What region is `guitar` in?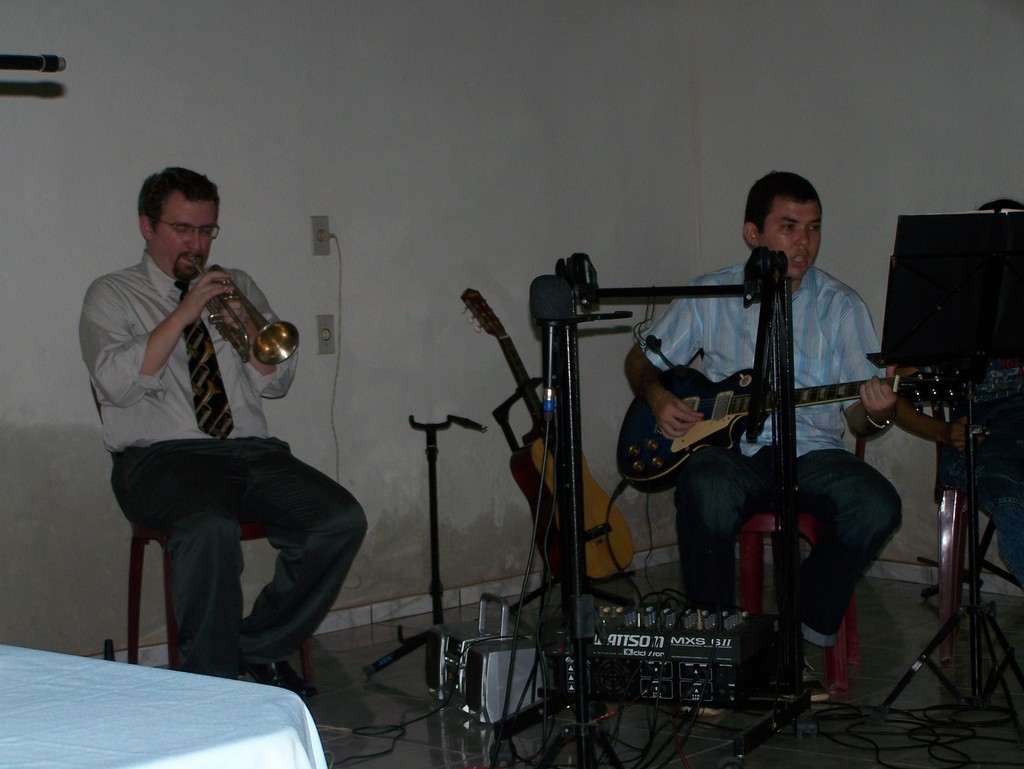
left=598, top=323, right=916, bottom=490.
